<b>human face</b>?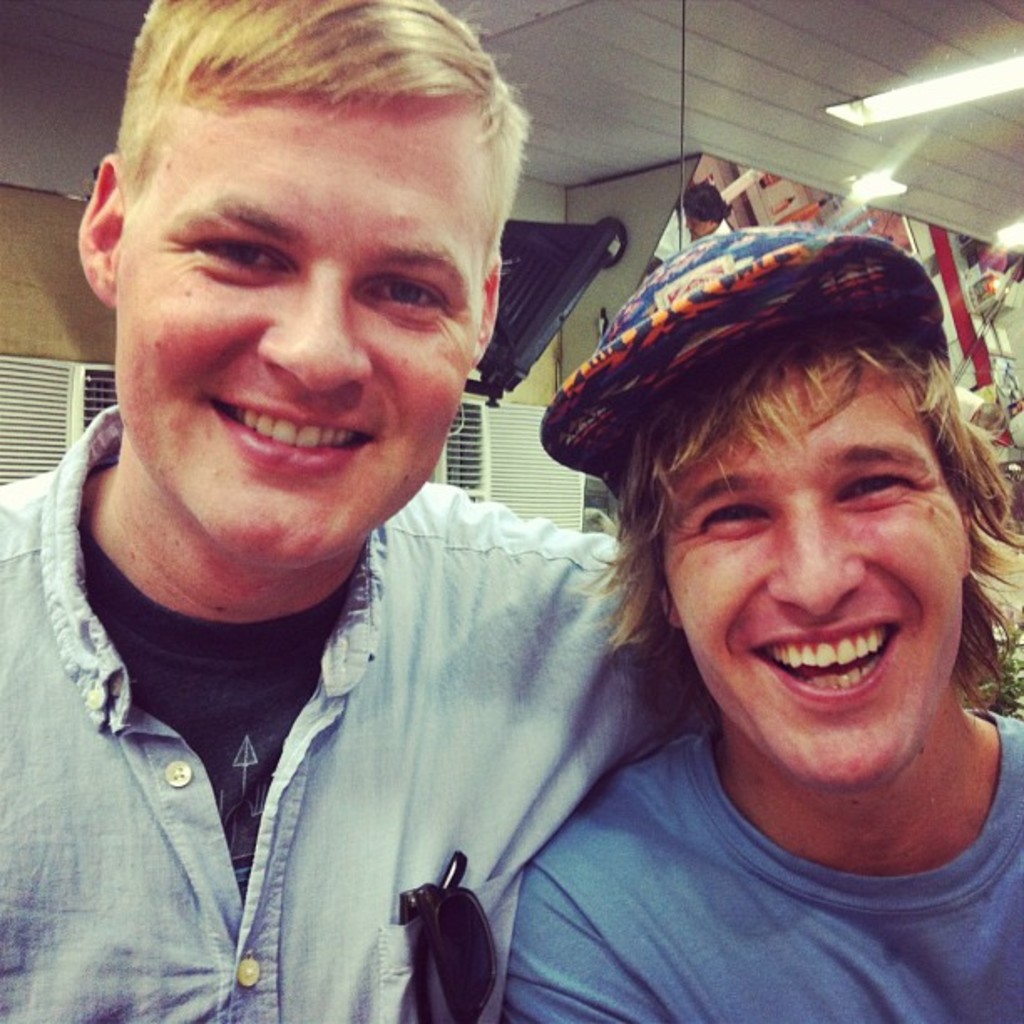
115,95,485,571
